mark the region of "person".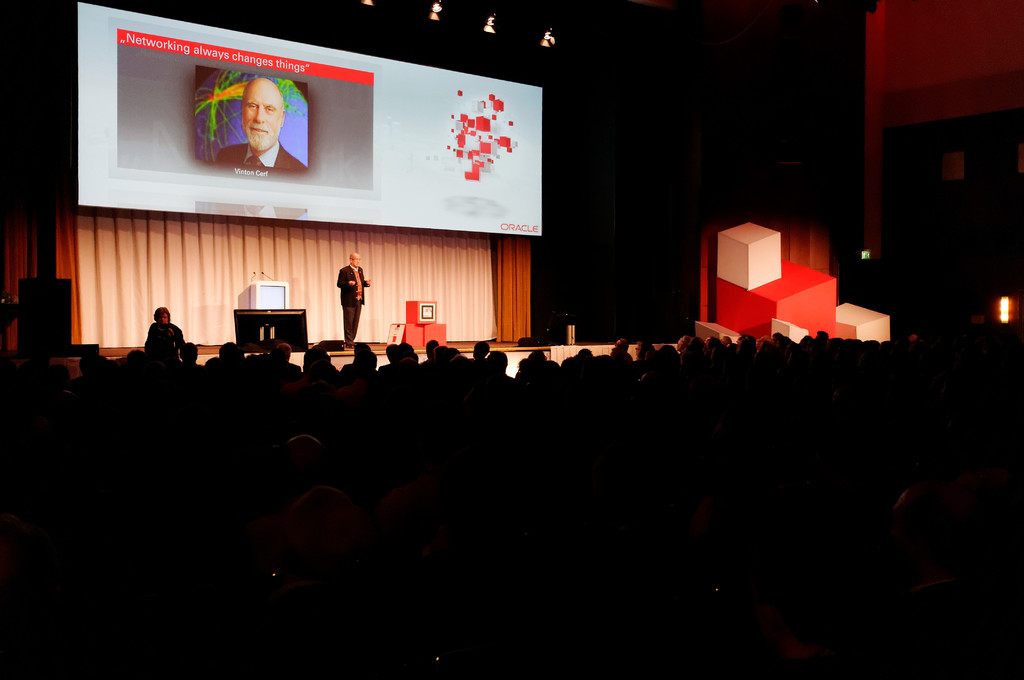
Region: region(179, 61, 318, 194).
